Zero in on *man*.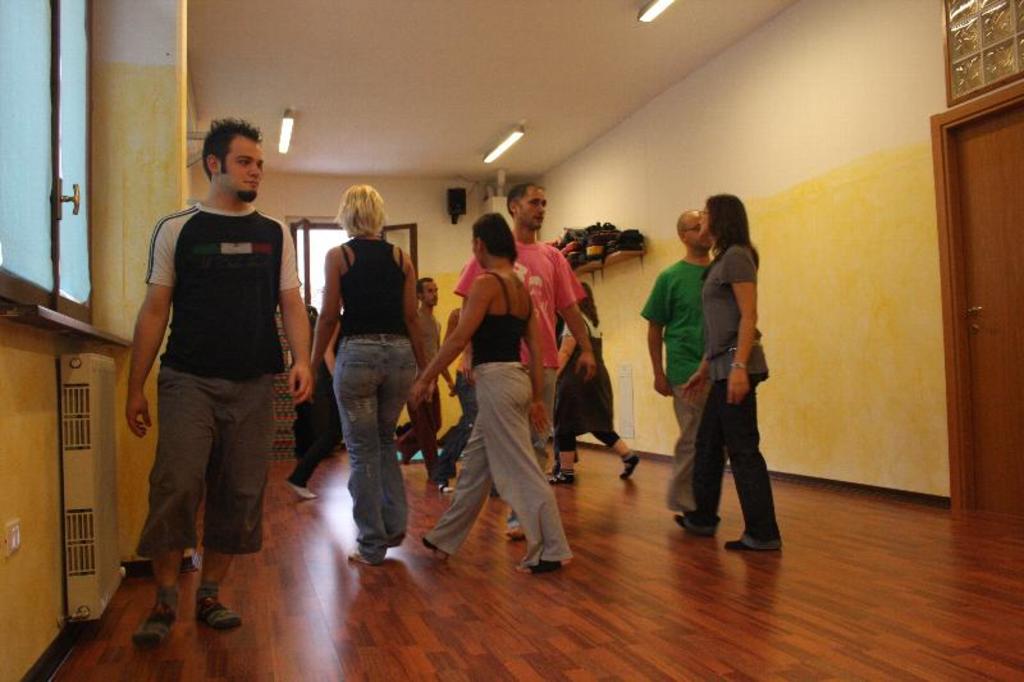
Zeroed in: [x1=451, y1=183, x2=599, y2=536].
